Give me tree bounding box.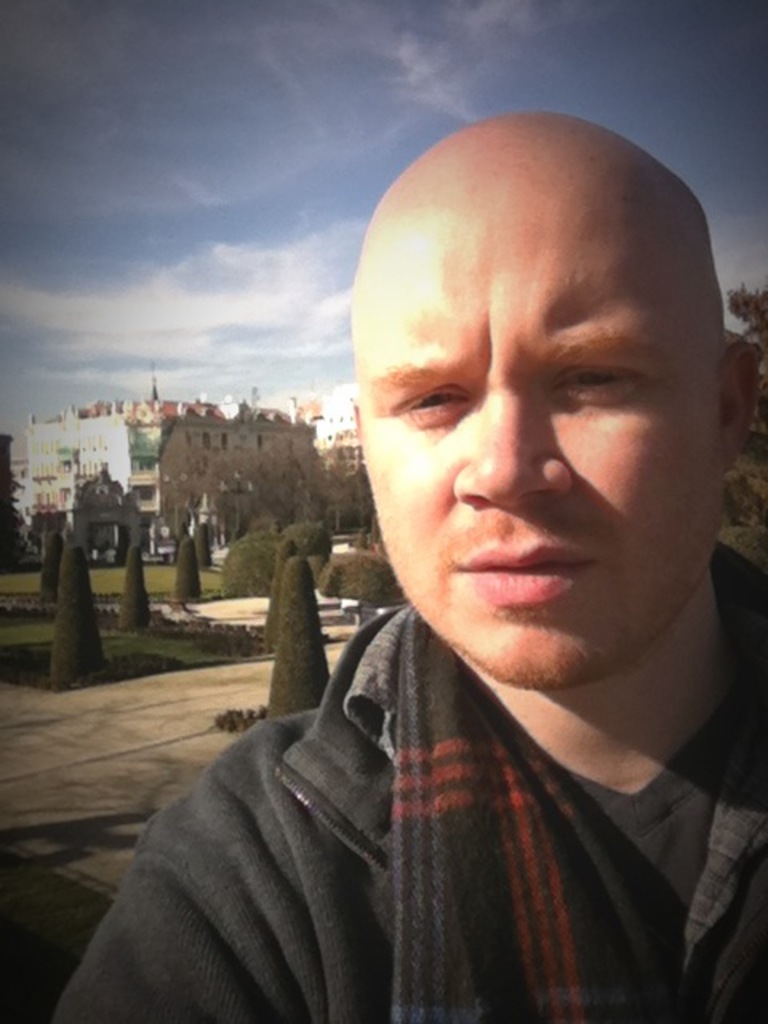
(5, 480, 34, 570).
